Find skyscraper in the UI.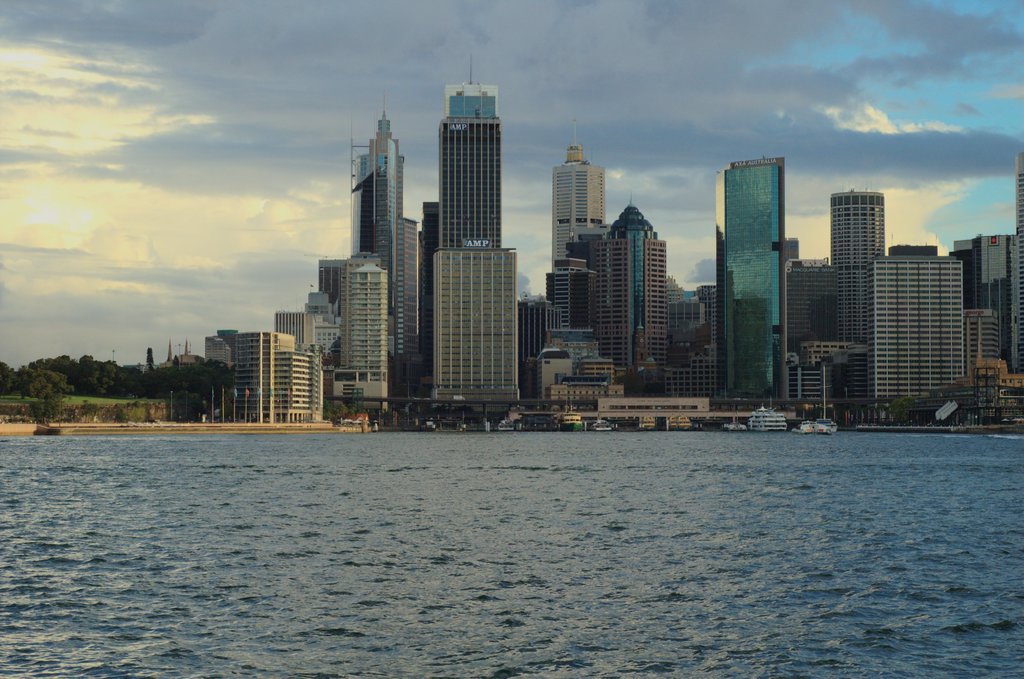
UI element at rect(342, 249, 380, 359).
